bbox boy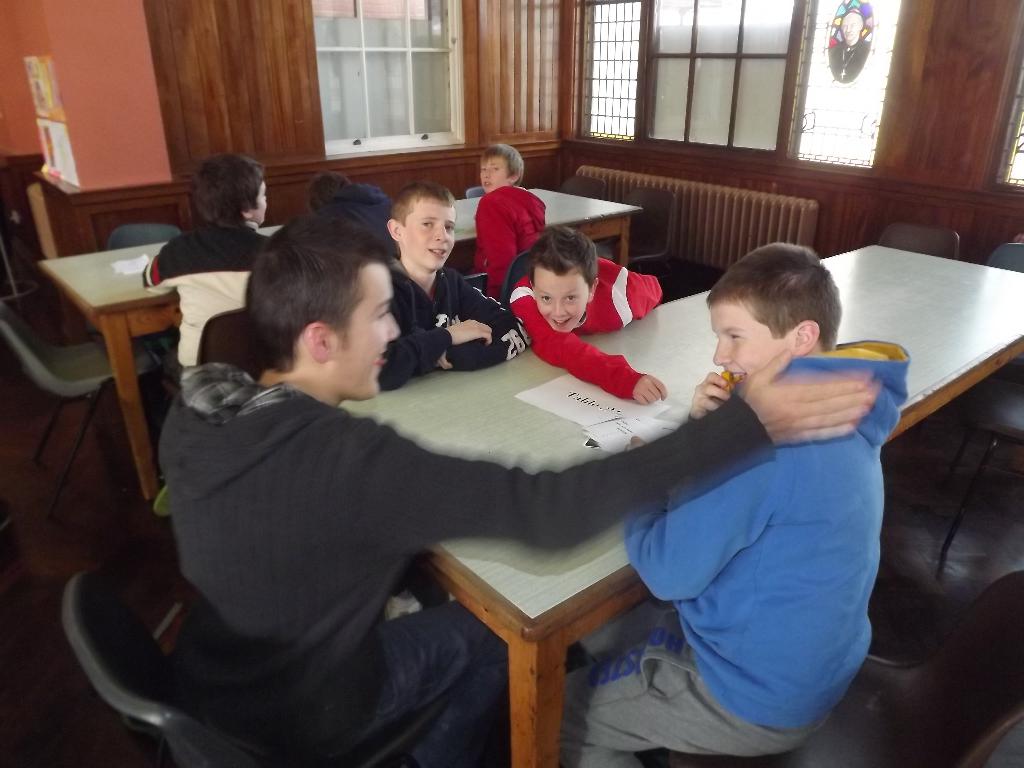
{"x1": 453, "y1": 141, "x2": 564, "y2": 316}
